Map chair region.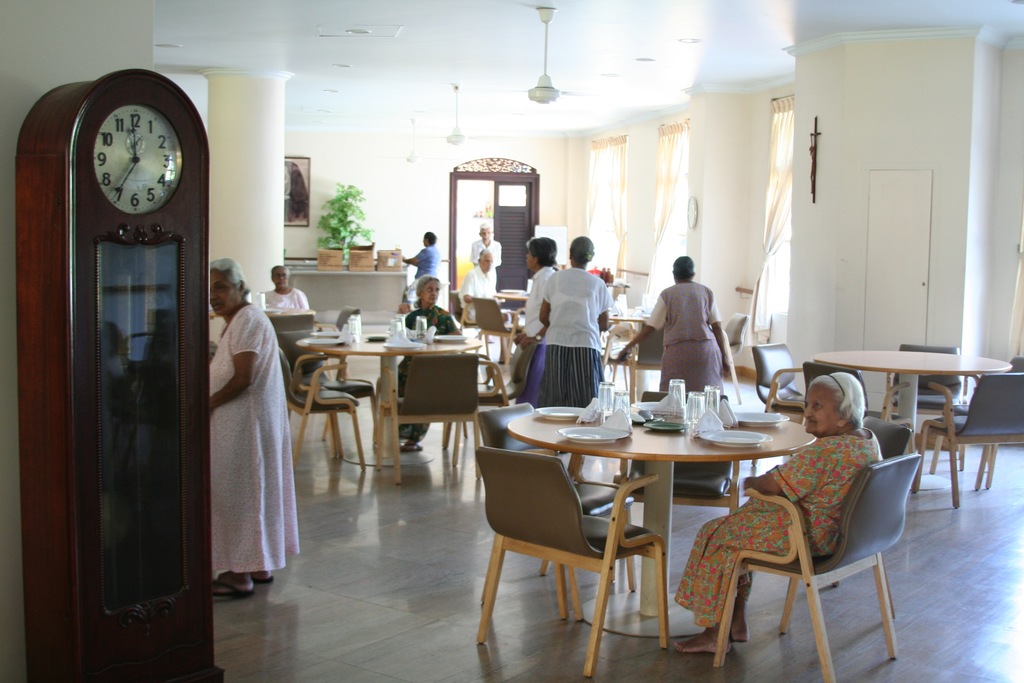
Mapped to {"x1": 601, "y1": 319, "x2": 667, "y2": 406}.
